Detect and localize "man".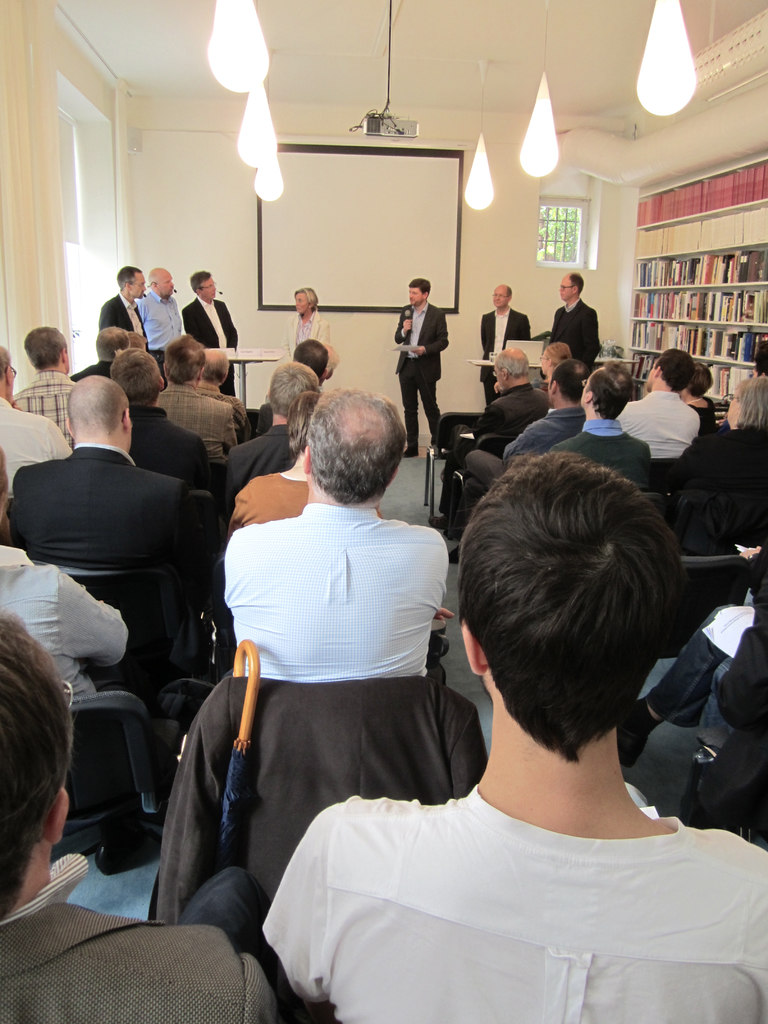
Localized at (140,262,211,386).
